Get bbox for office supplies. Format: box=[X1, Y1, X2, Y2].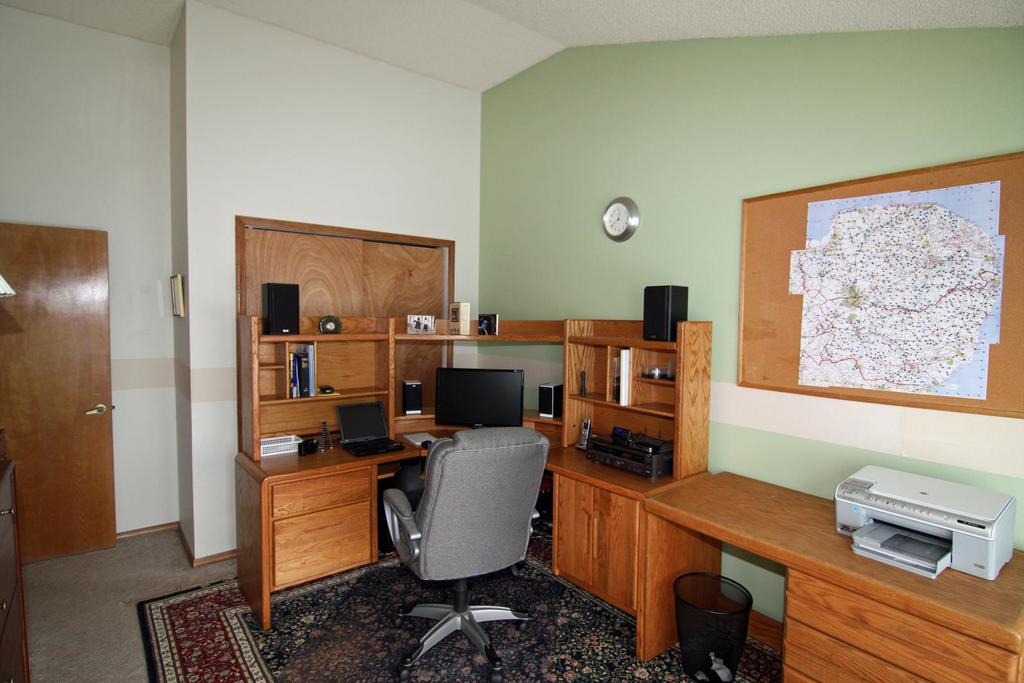
box=[301, 430, 327, 453].
